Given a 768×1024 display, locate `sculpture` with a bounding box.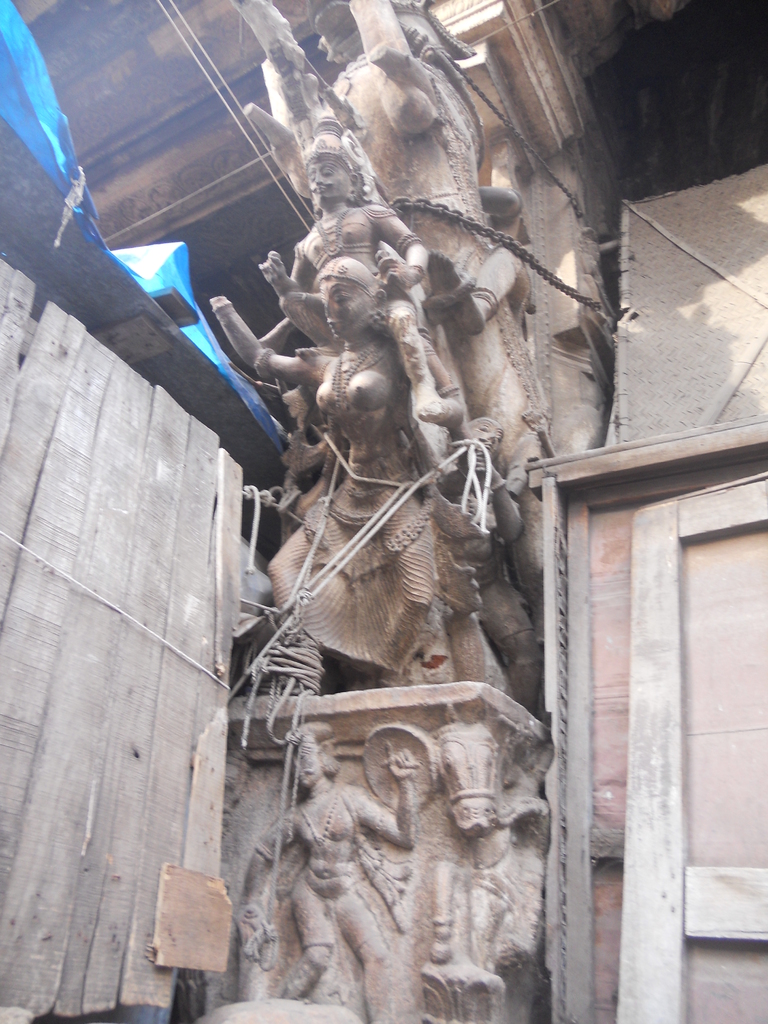
Located: {"left": 230, "top": 727, "right": 428, "bottom": 1023}.
